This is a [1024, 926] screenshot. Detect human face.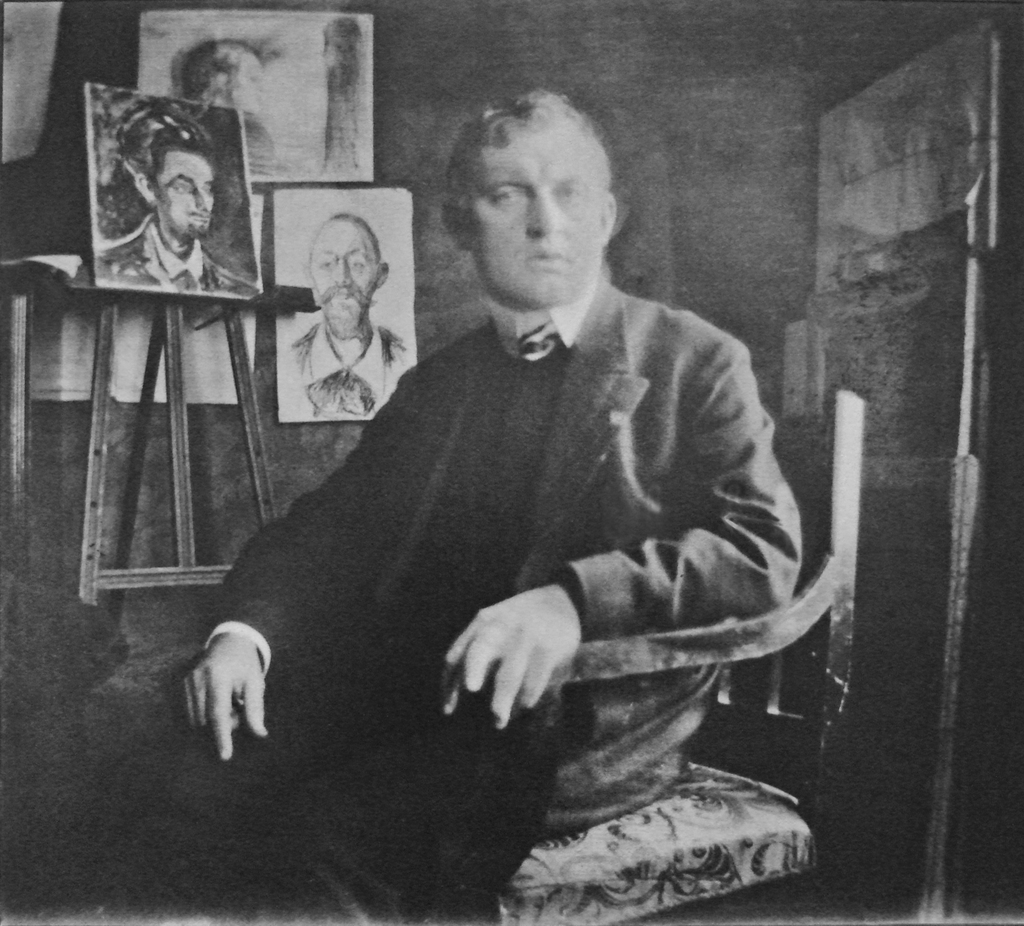
[x1=225, y1=49, x2=265, y2=115].
